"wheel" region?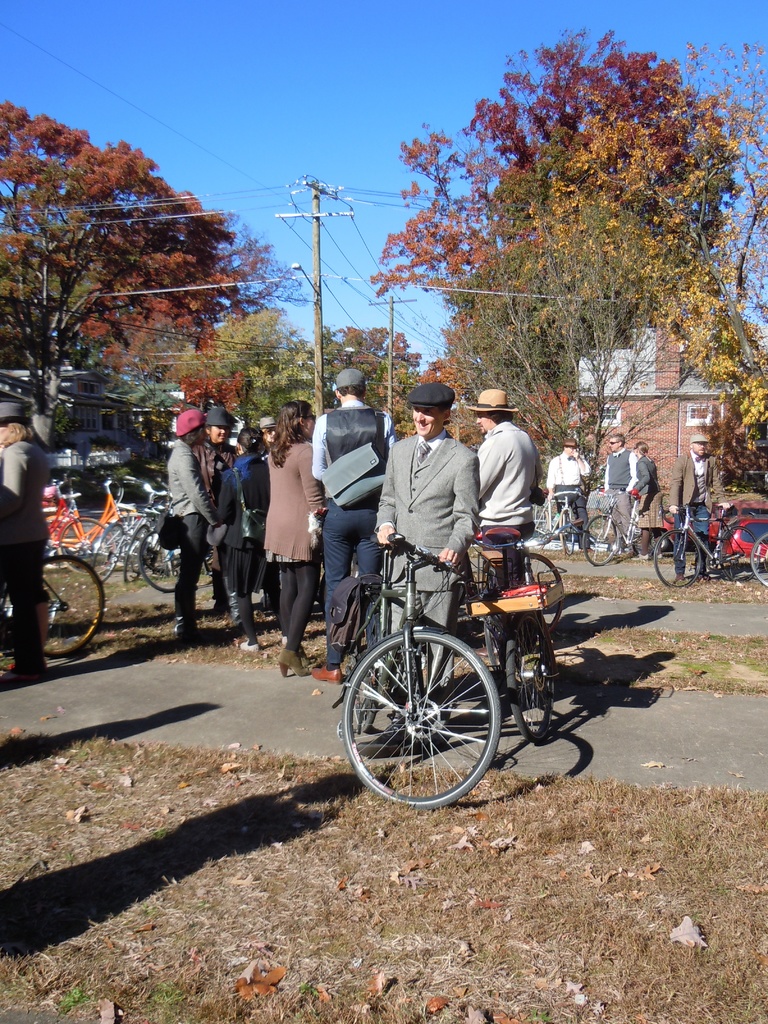
[529,509,552,548]
